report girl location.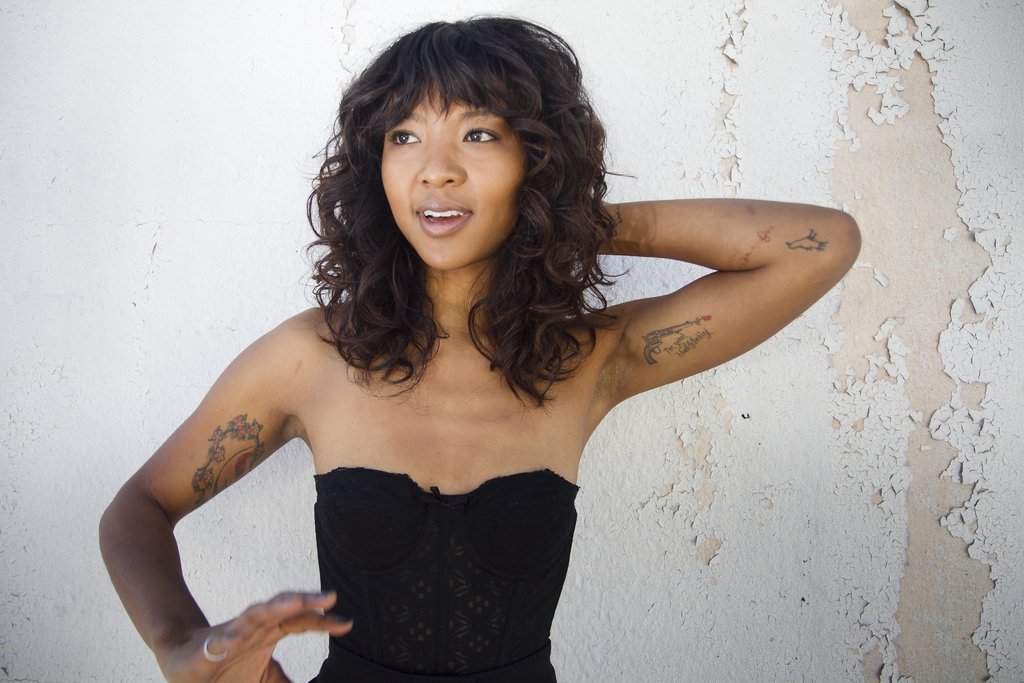
Report: box=[101, 11, 860, 682].
